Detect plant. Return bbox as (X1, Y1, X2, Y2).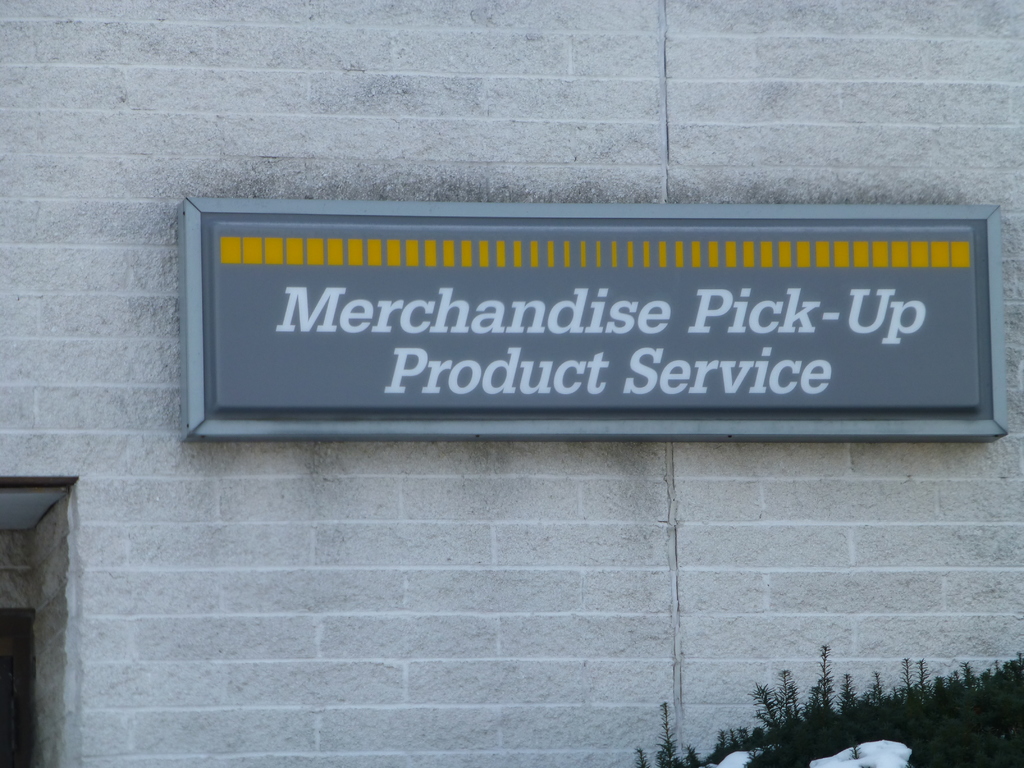
(642, 643, 1023, 767).
